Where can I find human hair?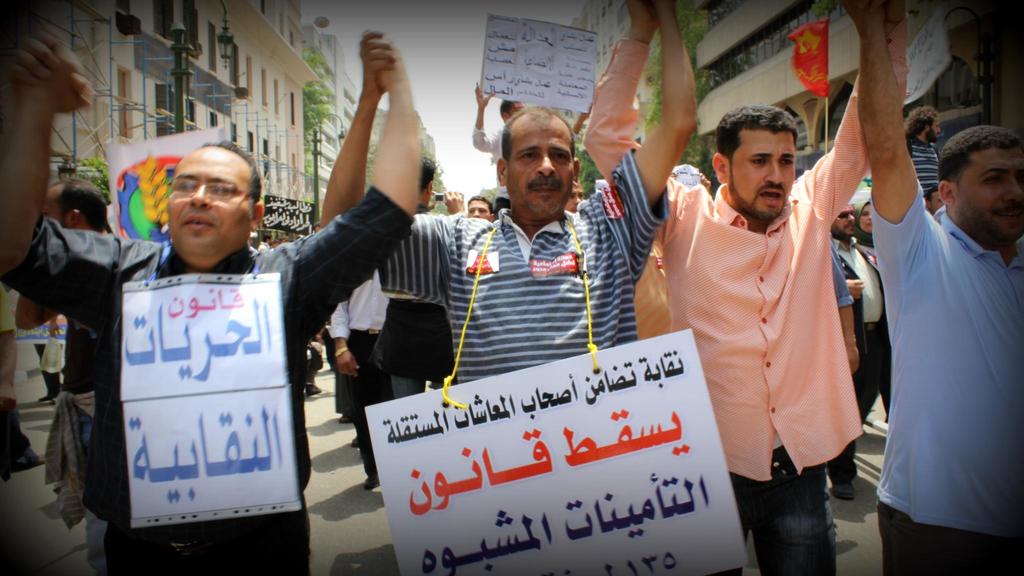
You can find it at [left=500, top=105, right=577, bottom=171].
